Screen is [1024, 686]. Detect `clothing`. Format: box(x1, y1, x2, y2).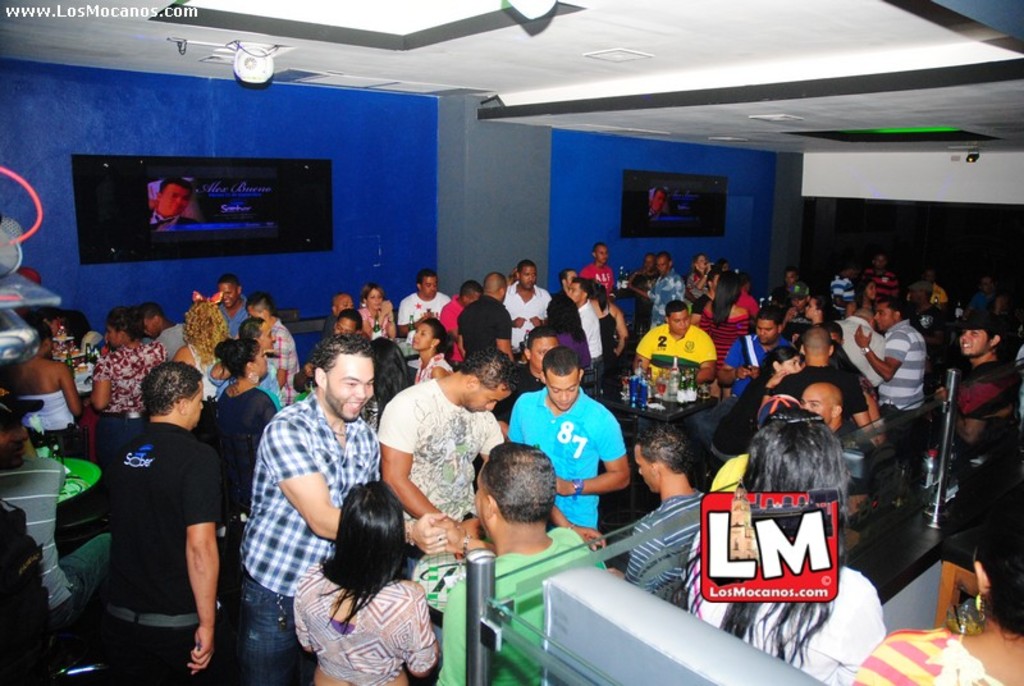
box(741, 287, 760, 317).
